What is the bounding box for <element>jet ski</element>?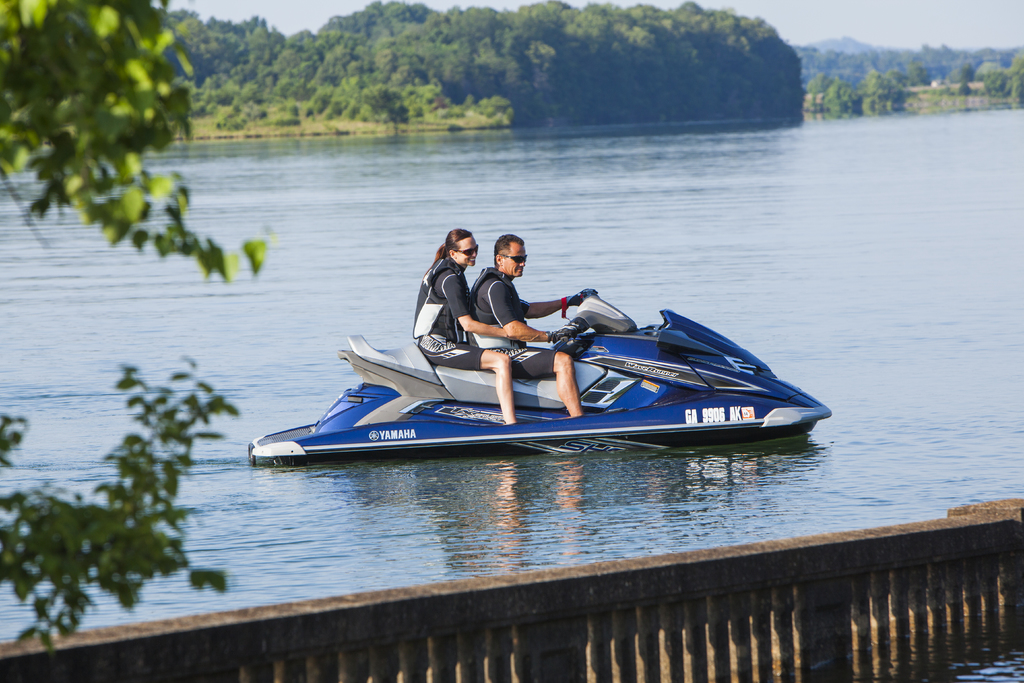
<box>245,292,833,465</box>.
